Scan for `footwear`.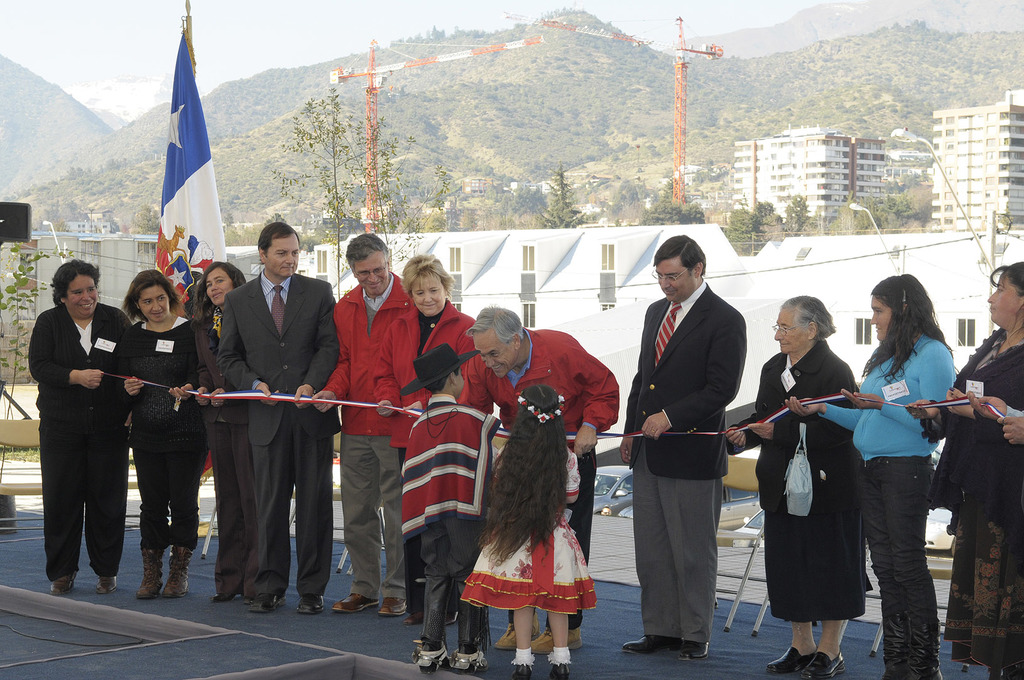
Scan result: {"x1": 528, "y1": 621, "x2": 579, "y2": 652}.
